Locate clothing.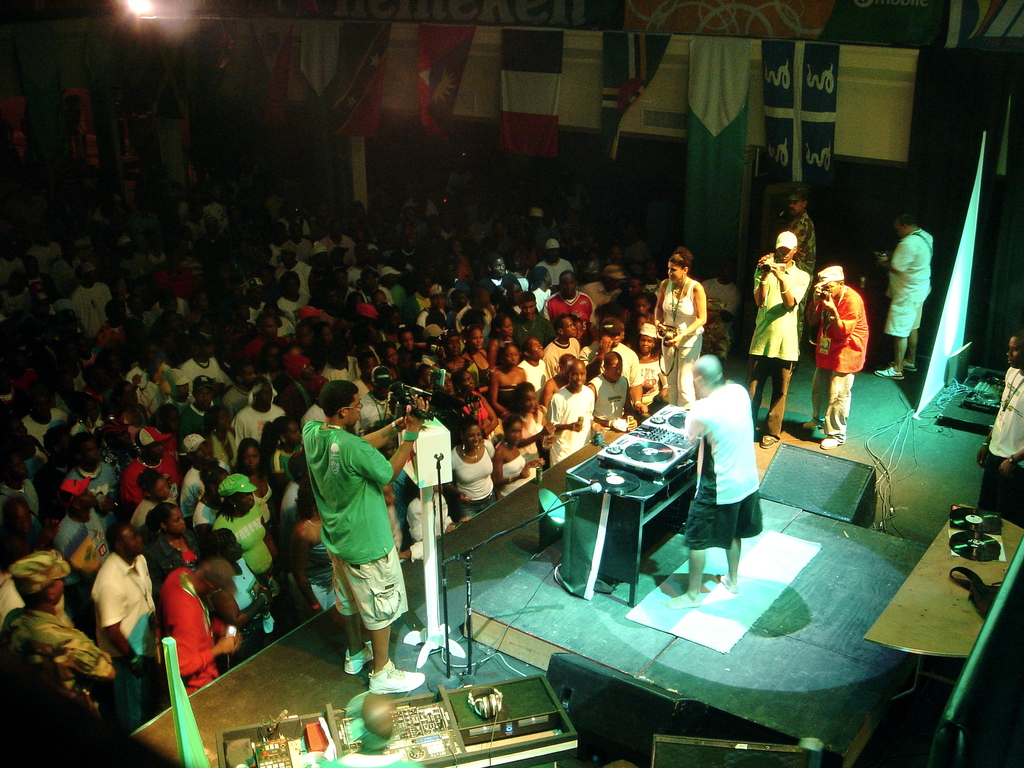
Bounding box: (left=985, top=359, right=1023, bottom=467).
